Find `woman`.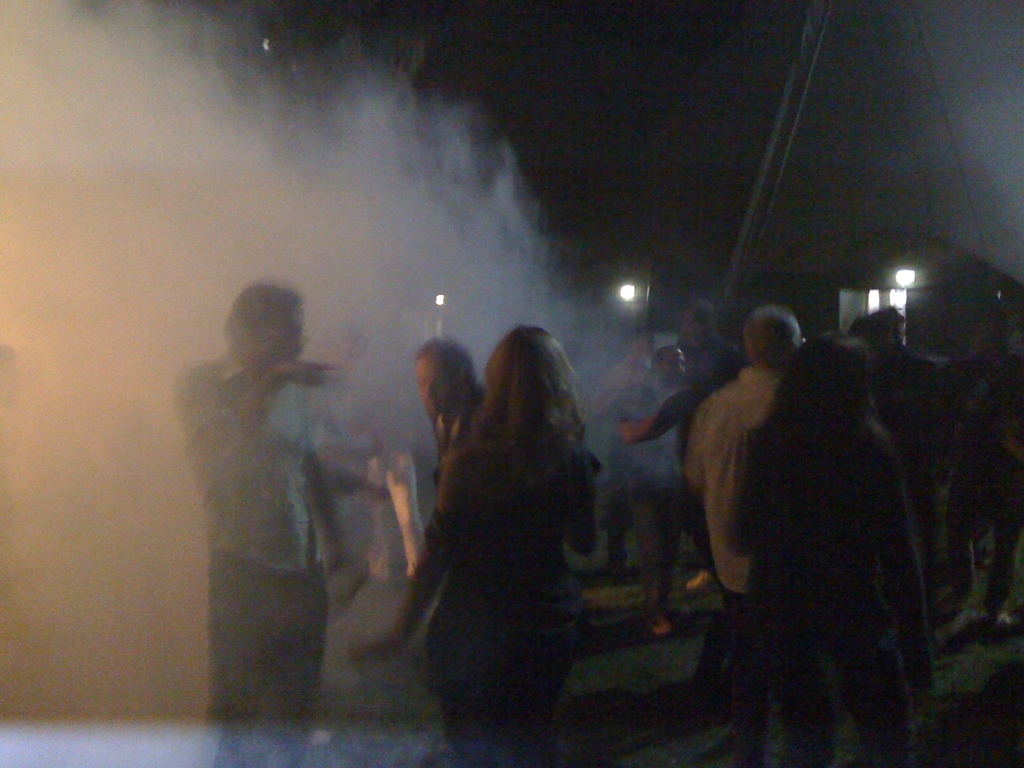
bbox=[713, 324, 938, 767].
